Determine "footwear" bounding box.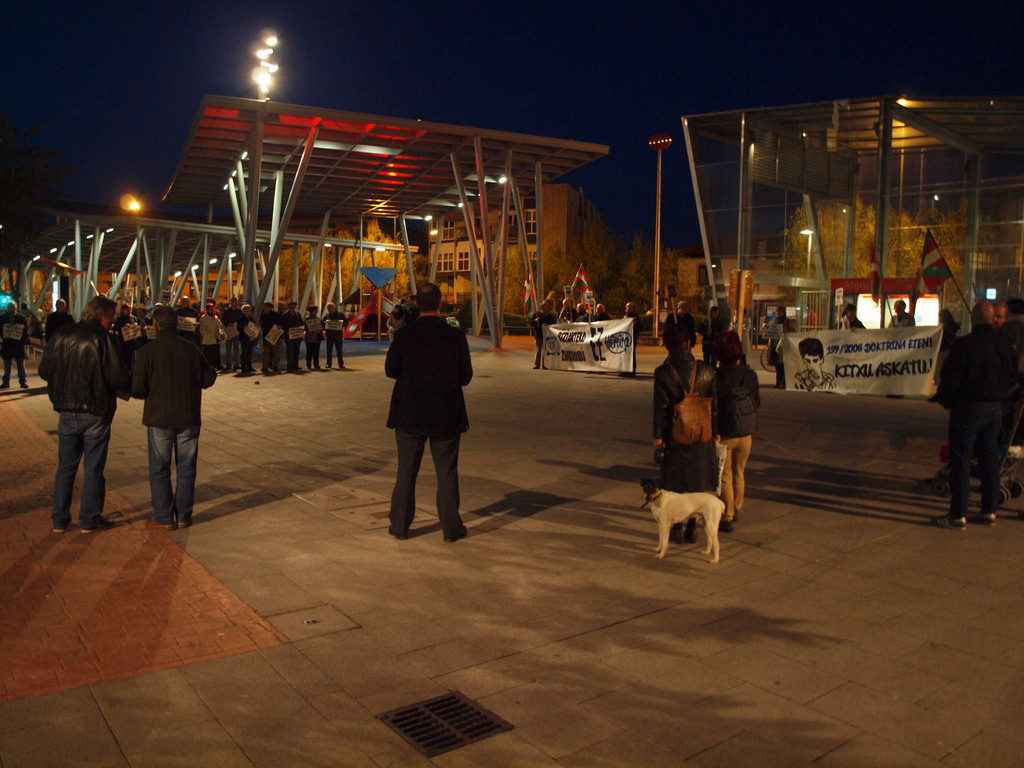
Determined: (0,383,9,390).
